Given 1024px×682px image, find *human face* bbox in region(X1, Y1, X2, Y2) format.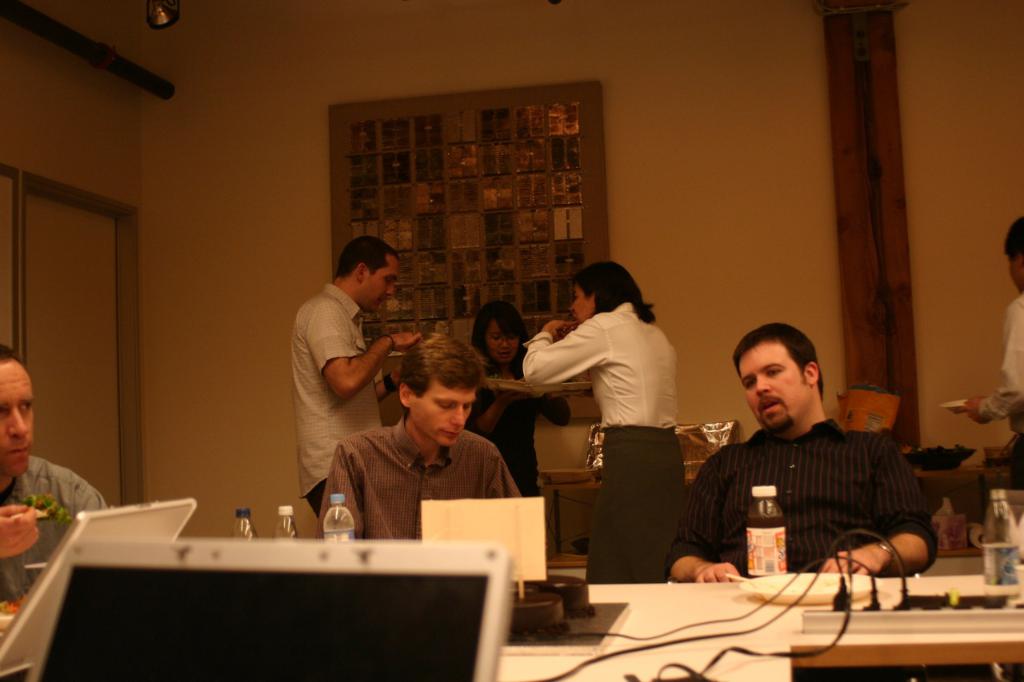
region(411, 383, 478, 450).
